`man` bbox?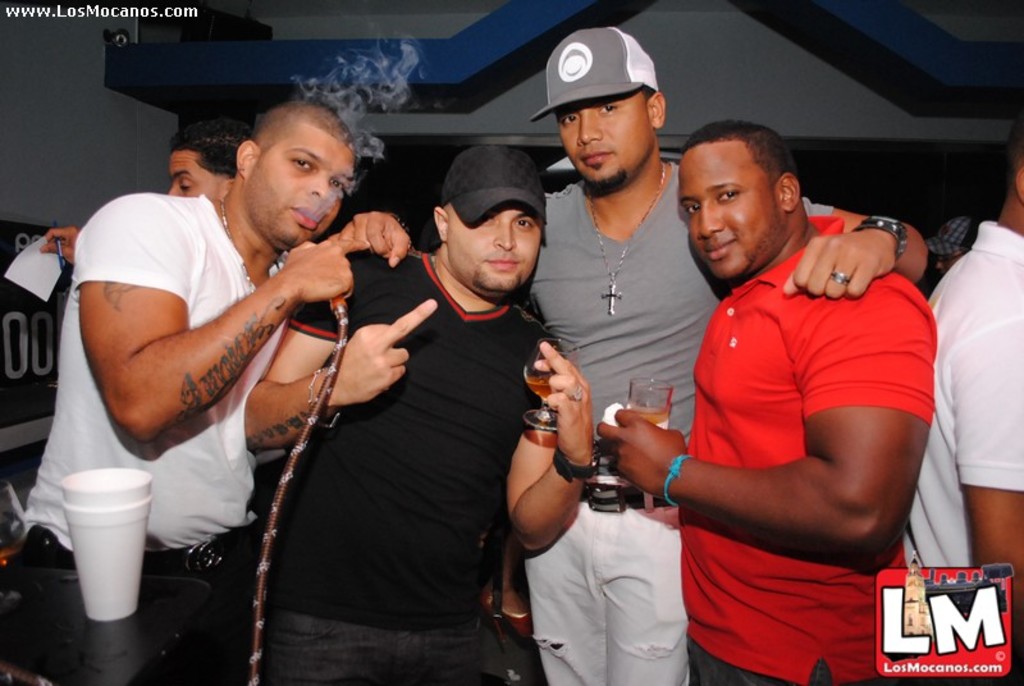
pyautogui.locateOnScreen(41, 128, 251, 262)
